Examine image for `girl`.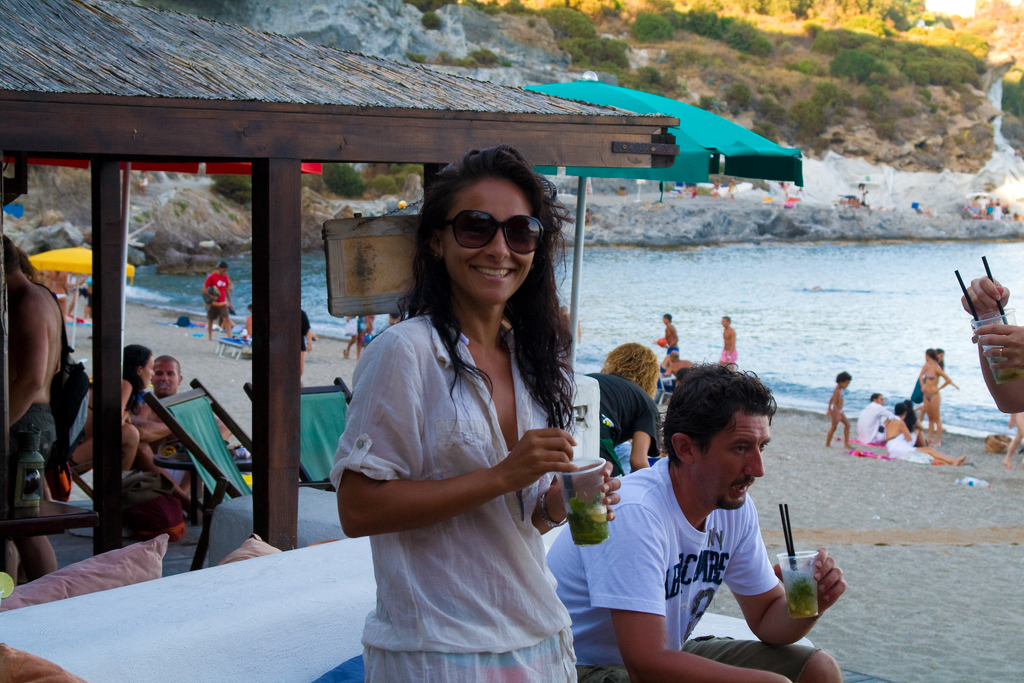
Examination result: x1=822 y1=367 x2=855 y2=451.
